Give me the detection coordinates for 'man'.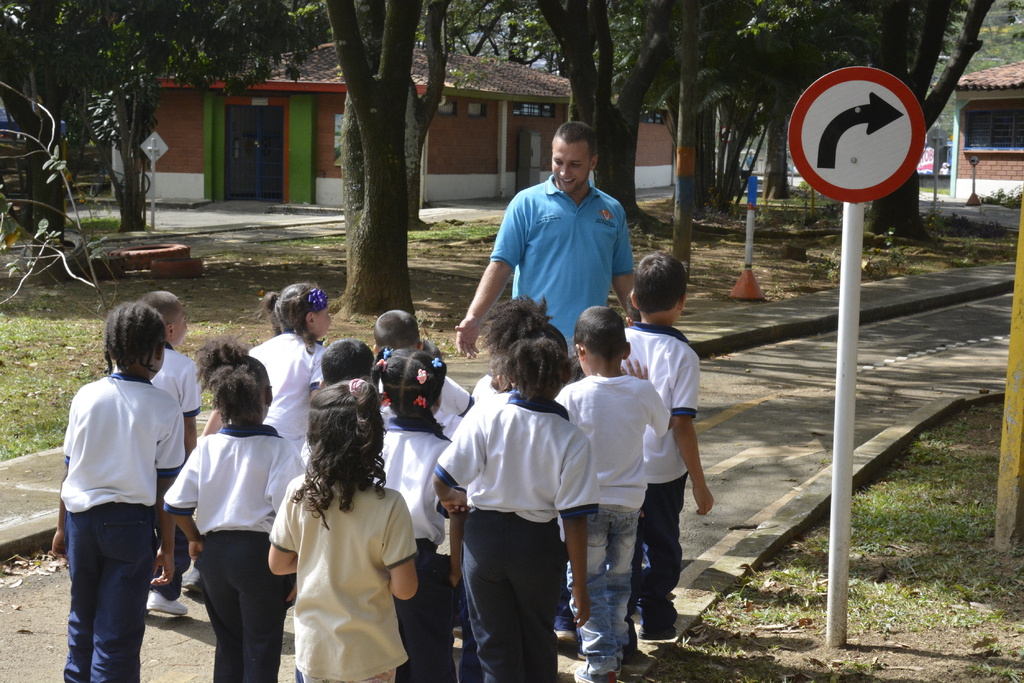
(428, 371, 621, 682).
